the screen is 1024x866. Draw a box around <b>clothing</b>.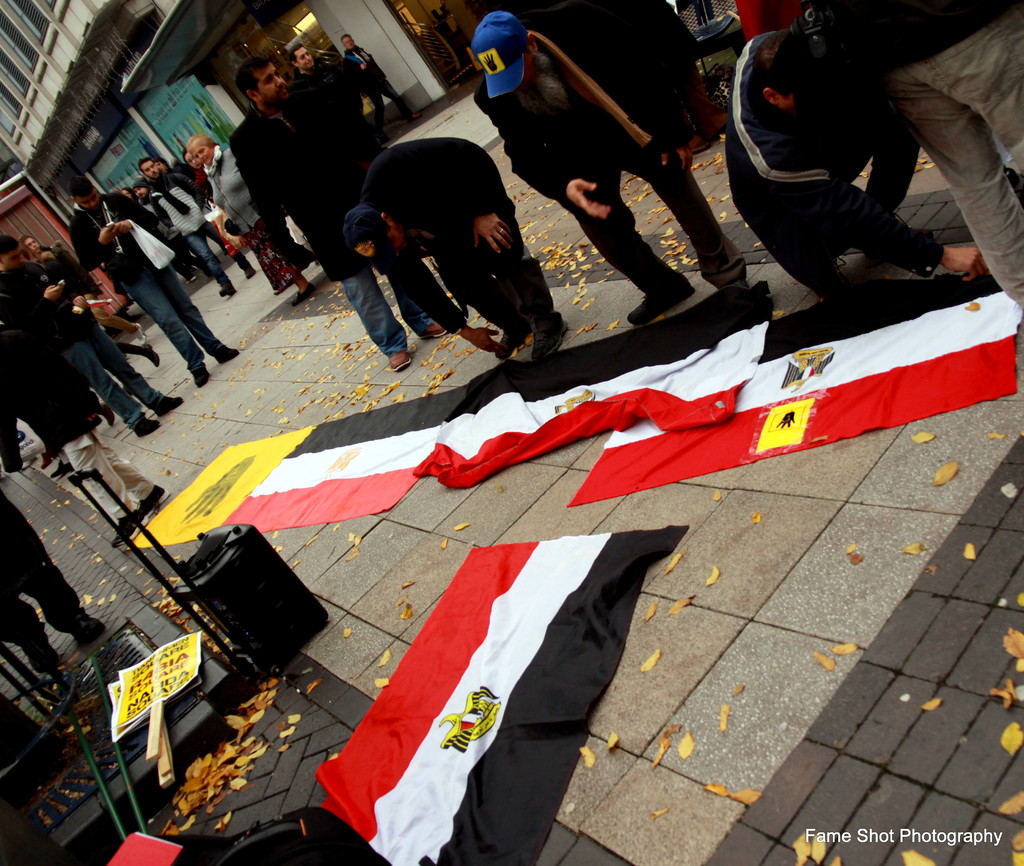
[490,6,646,194].
